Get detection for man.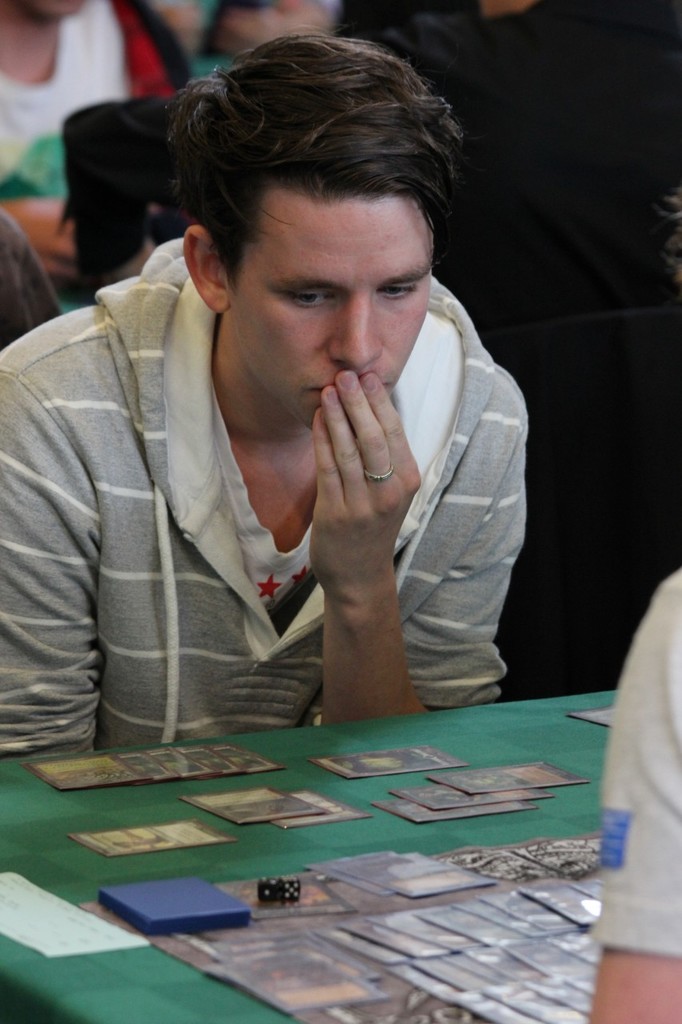
Detection: x1=54 y1=62 x2=559 y2=763.
